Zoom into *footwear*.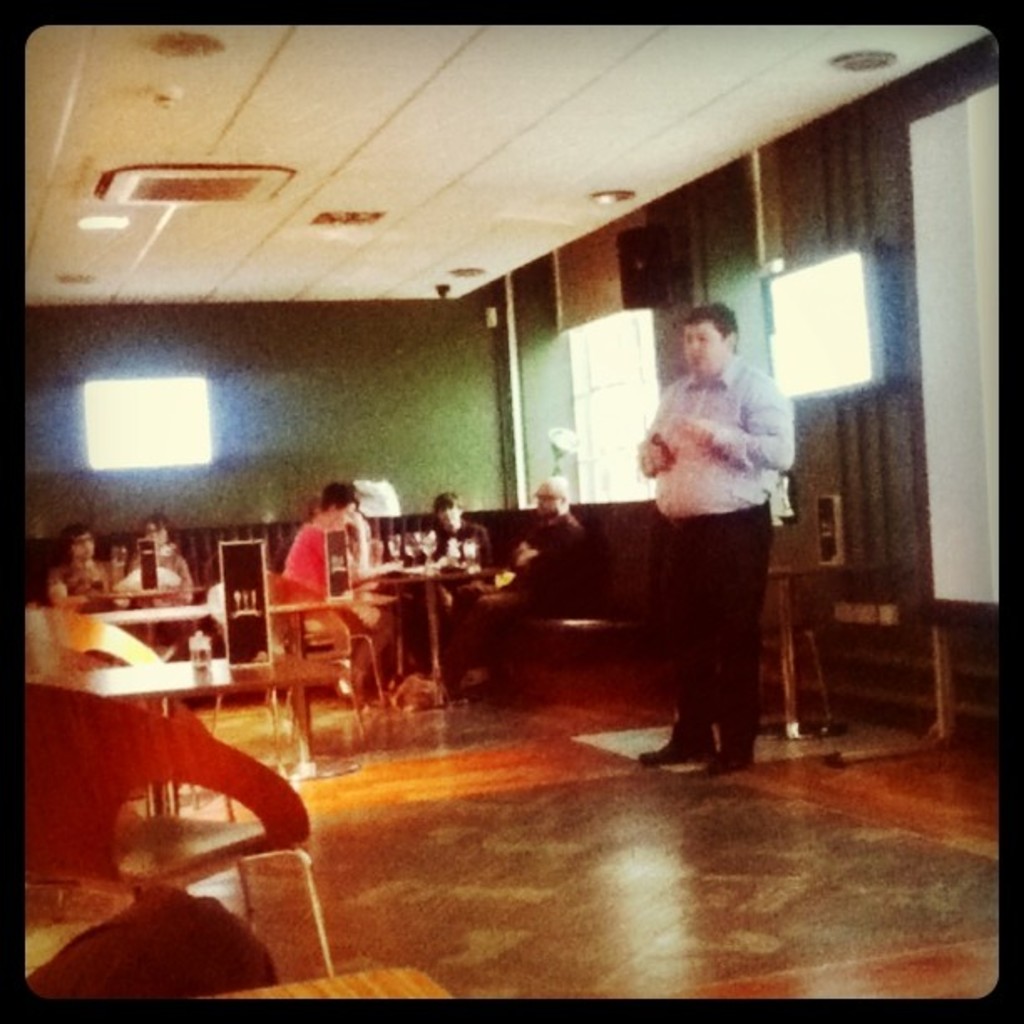
Zoom target: pyautogui.locateOnScreen(688, 745, 756, 770).
